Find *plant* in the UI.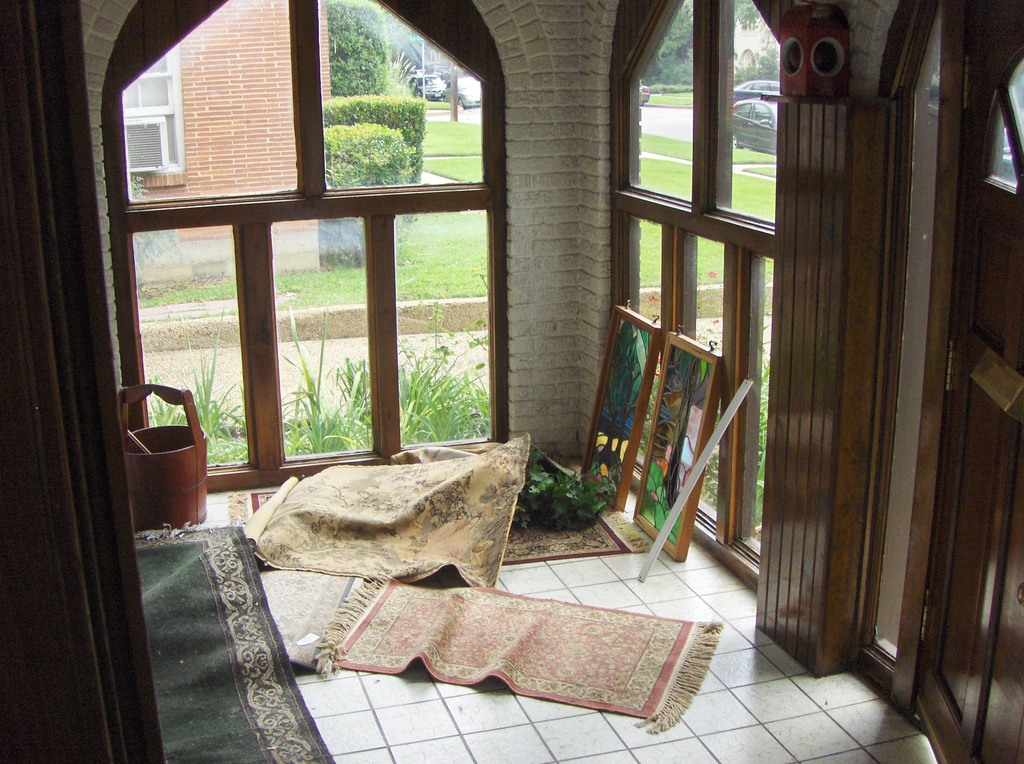
UI element at <region>419, 154, 484, 185</region>.
